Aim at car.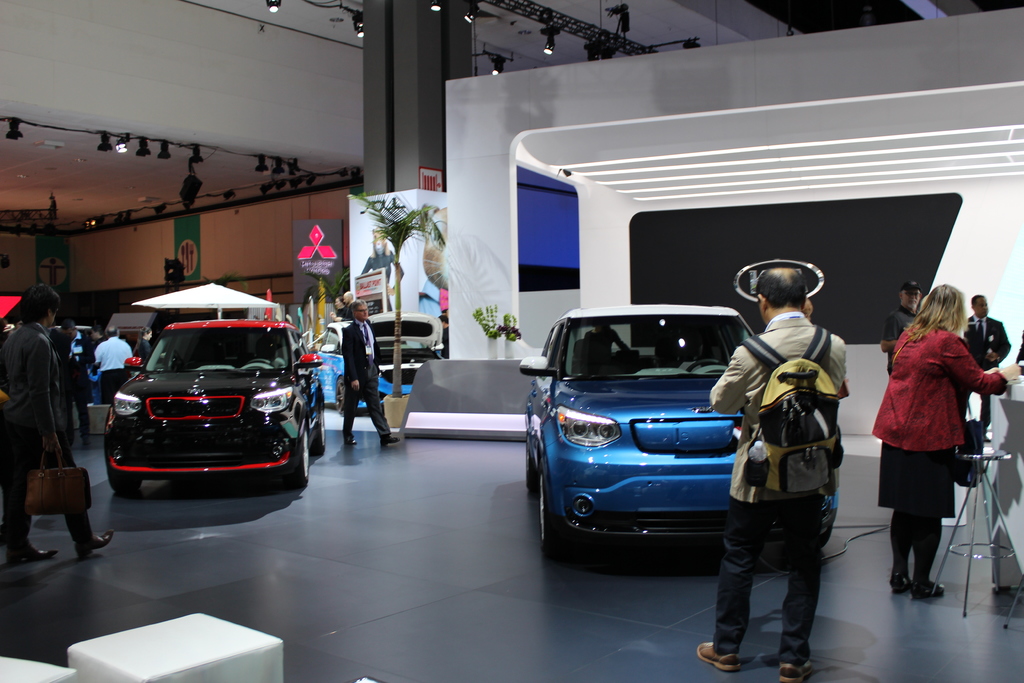
Aimed at 106,318,323,497.
